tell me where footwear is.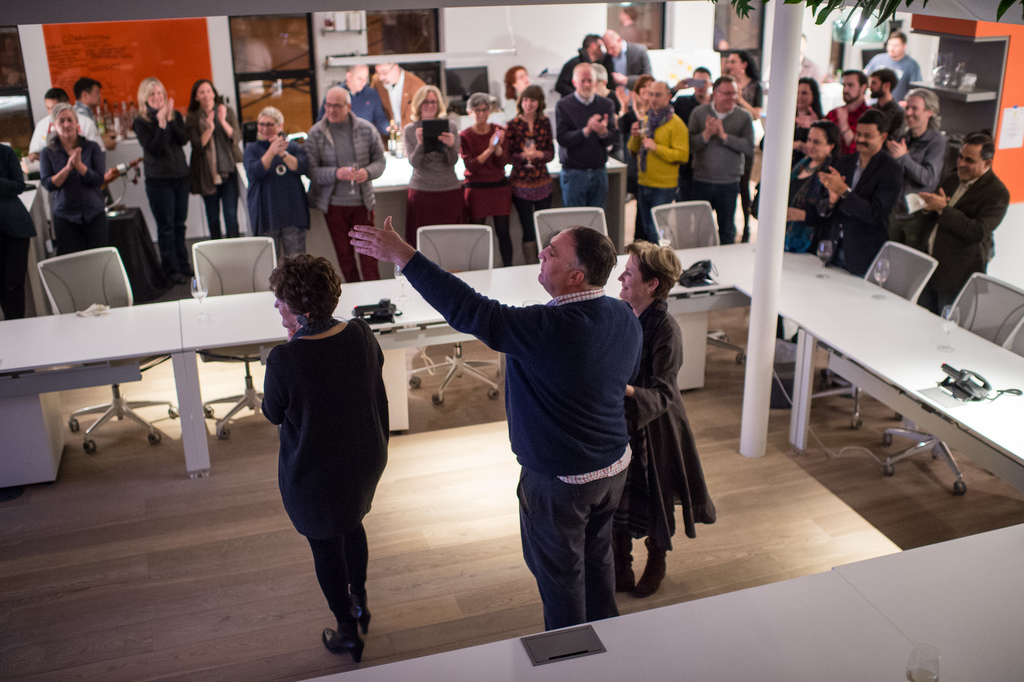
footwear is at x1=348, y1=592, x2=372, y2=636.
